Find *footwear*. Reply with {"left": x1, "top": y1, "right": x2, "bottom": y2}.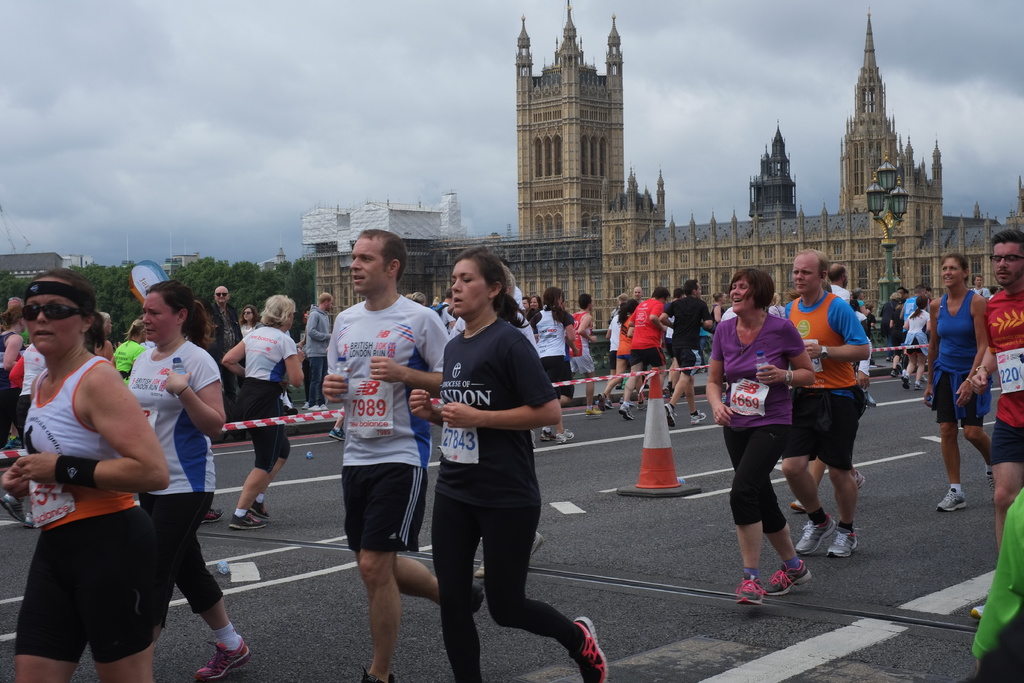
{"left": 556, "top": 422, "right": 575, "bottom": 449}.
